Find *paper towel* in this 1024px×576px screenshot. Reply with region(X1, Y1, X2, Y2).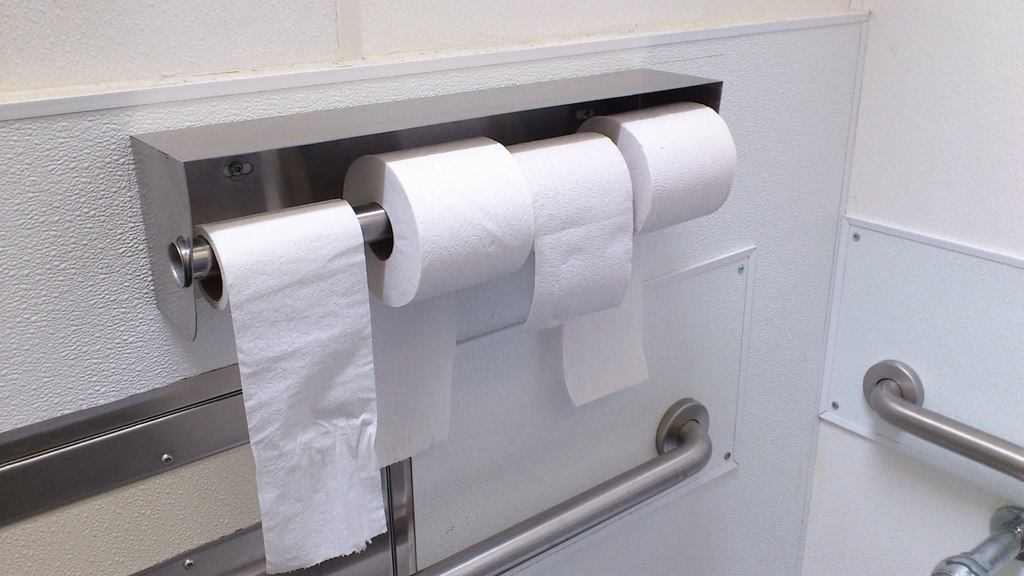
region(200, 104, 735, 575).
